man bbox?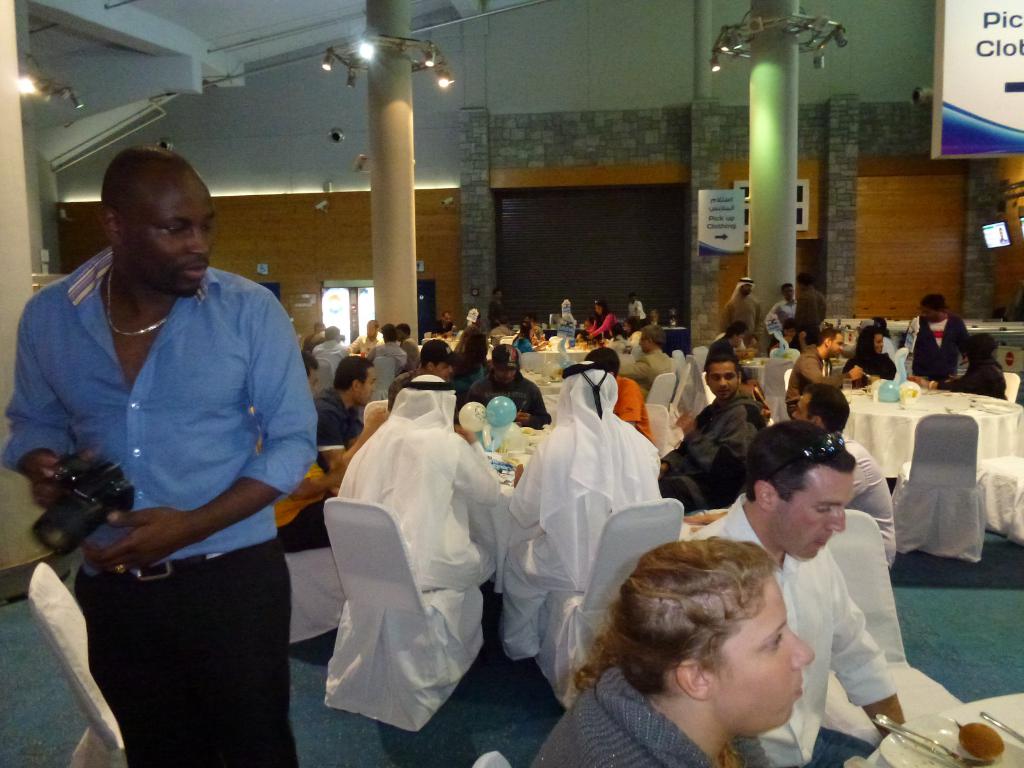
bbox=[785, 324, 865, 422]
